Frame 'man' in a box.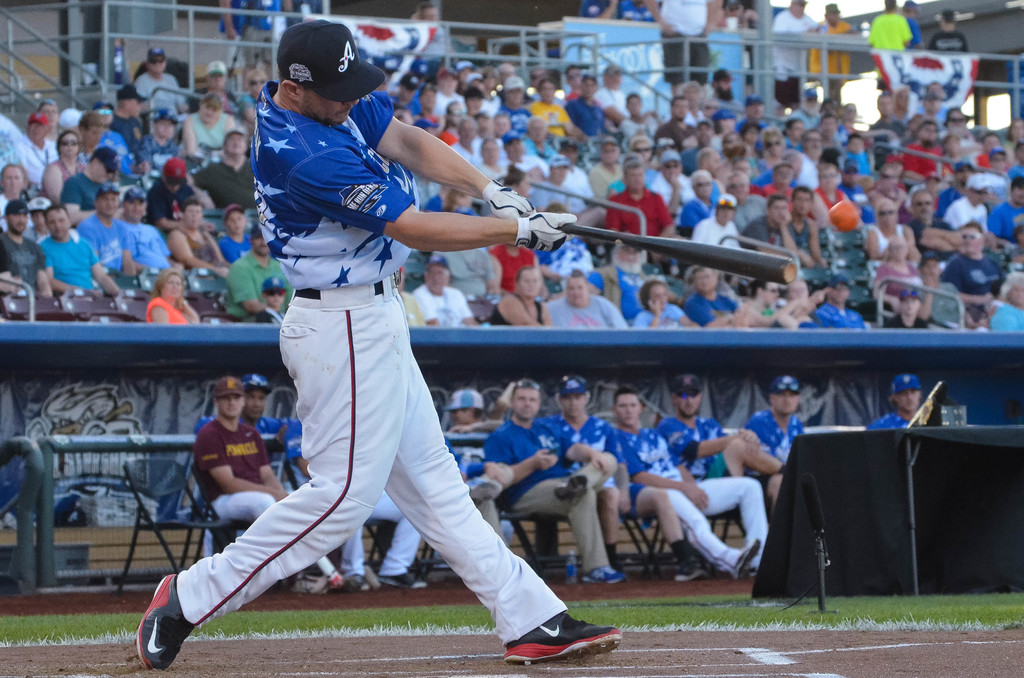
[x1=769, y1=0, x2=824, y2=108].
